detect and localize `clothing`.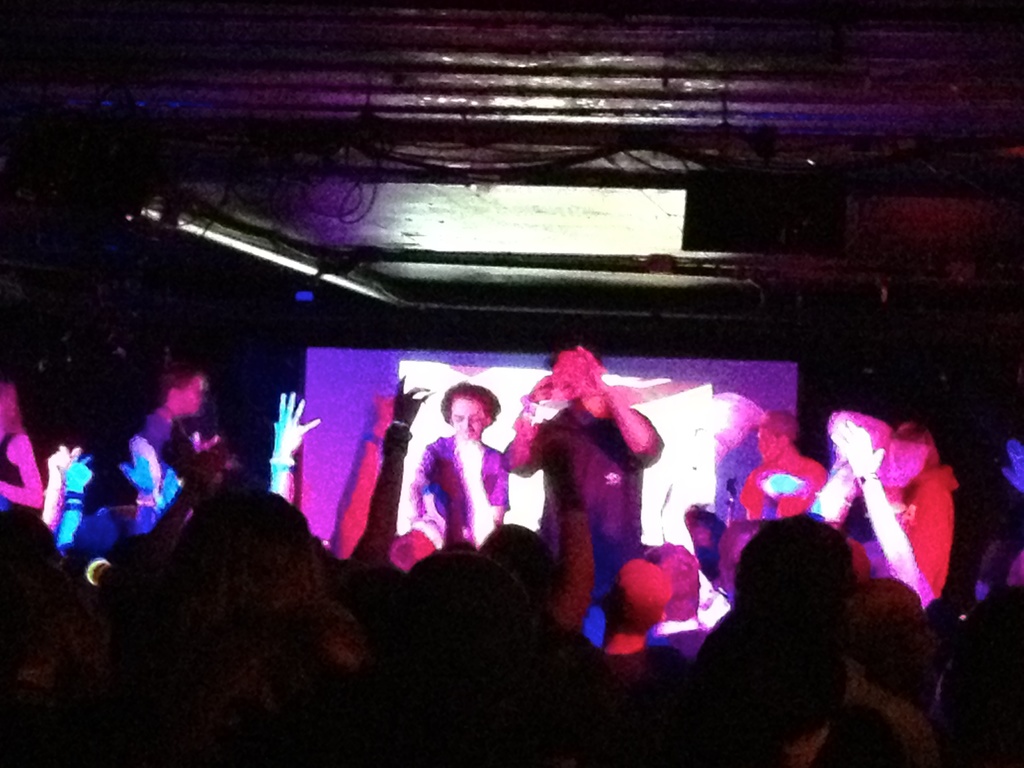
Localized at 500 405 669 654.
